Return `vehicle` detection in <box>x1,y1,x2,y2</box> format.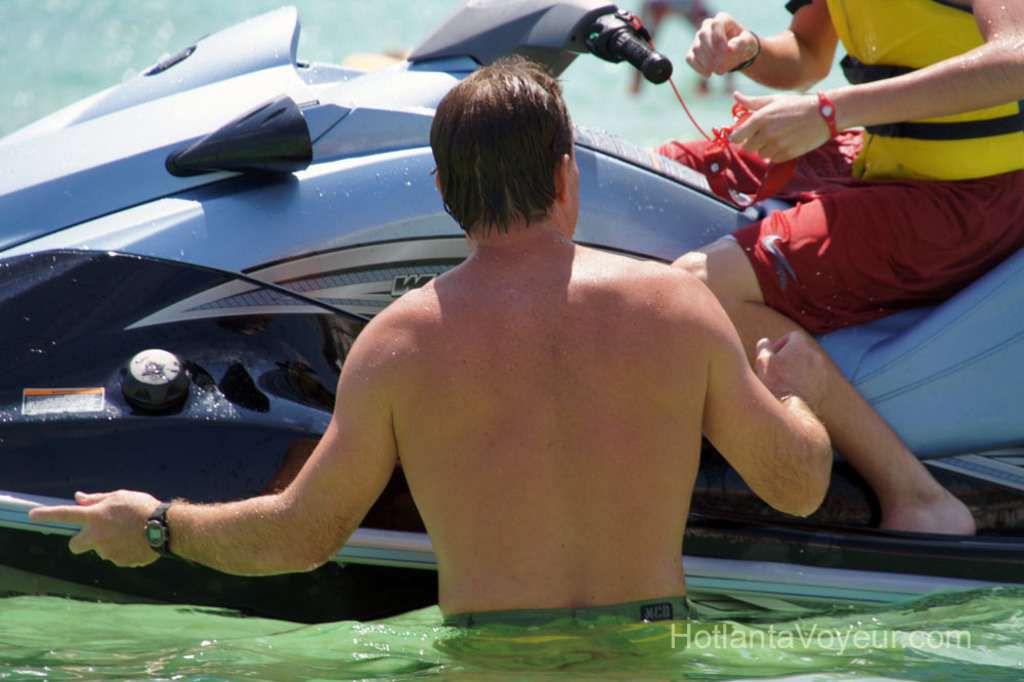
<box>0,0,1023,607</box>.
